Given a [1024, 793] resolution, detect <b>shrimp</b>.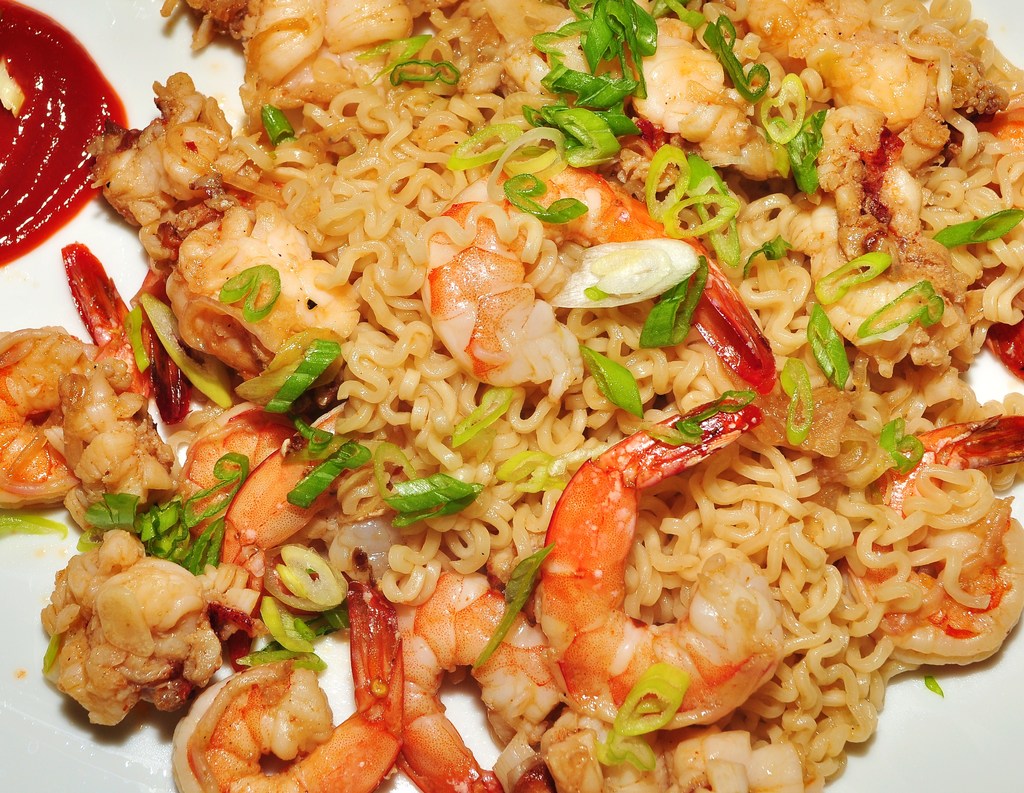
BBox(399, 561, 568, 790).
